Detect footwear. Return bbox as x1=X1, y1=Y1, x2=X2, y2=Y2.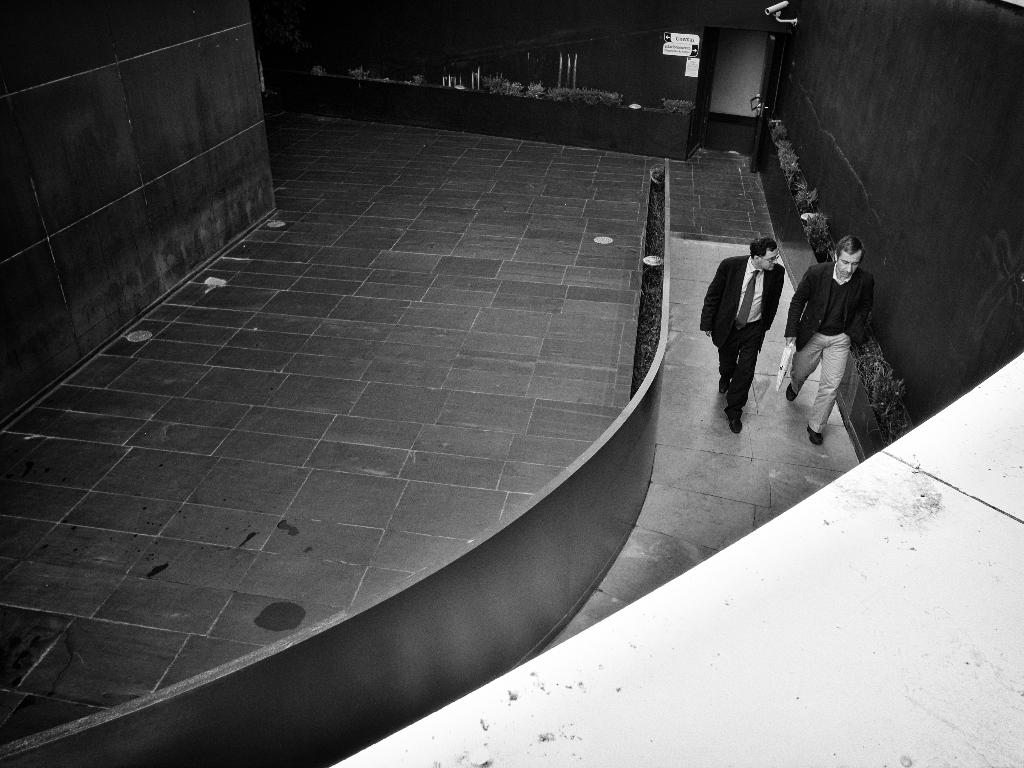
x1=812, y1=428, x2=824, y2=445.
